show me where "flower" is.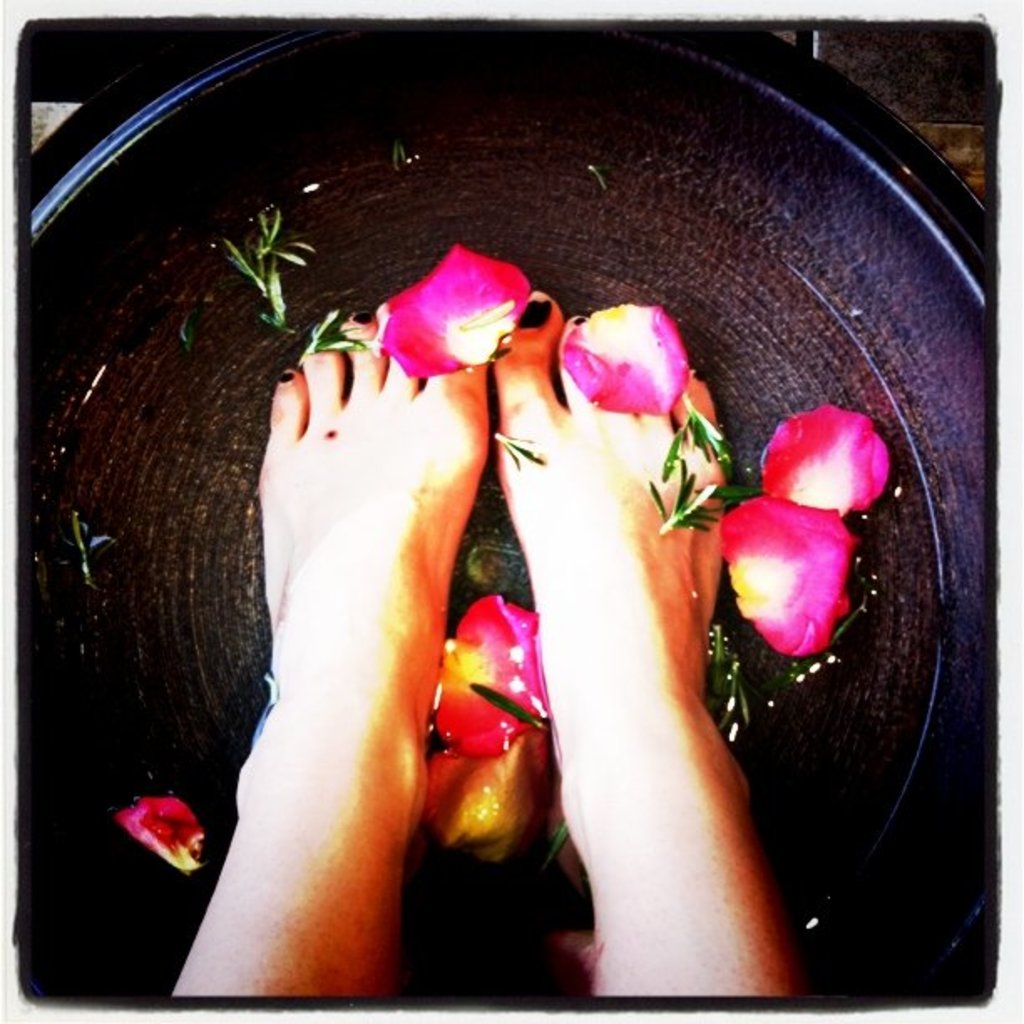
"flower" is at crop(117, 786, 206, 870).
